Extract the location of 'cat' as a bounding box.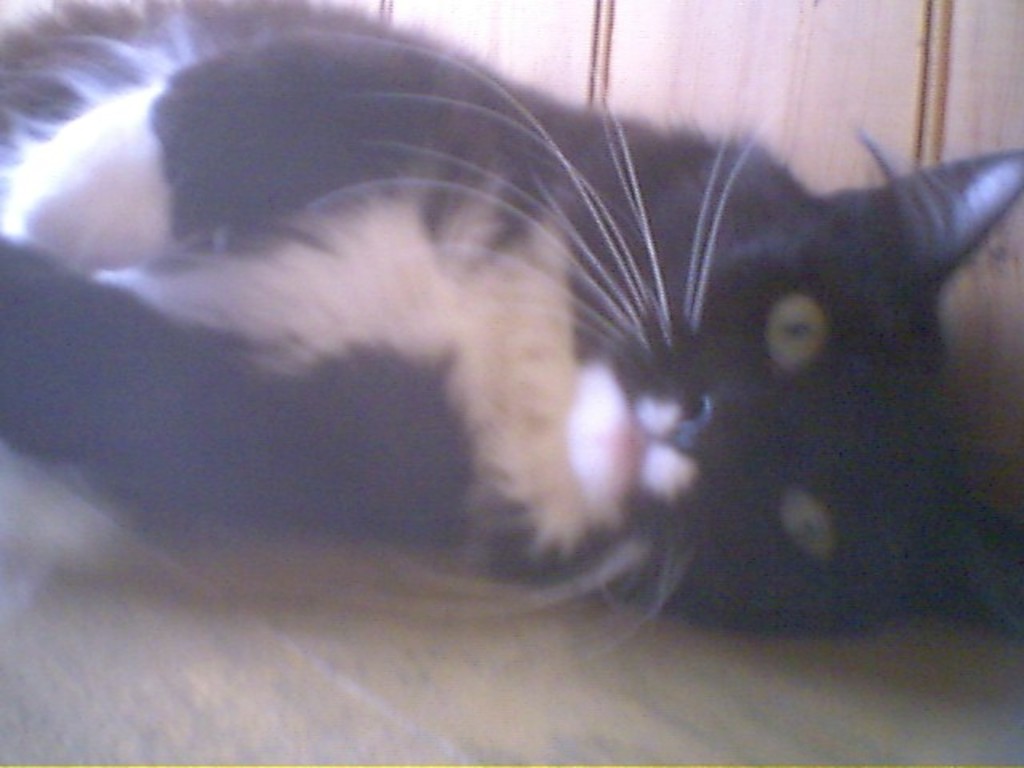
<region>0, 0, 1022, 645</region>.
